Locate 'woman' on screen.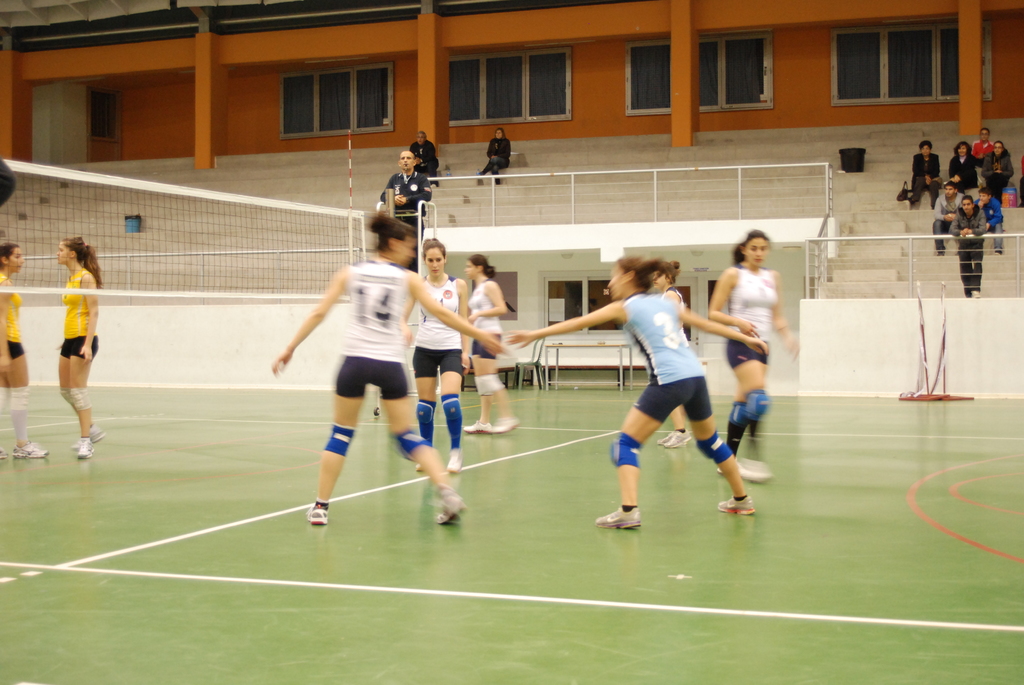
On screen at [0, 242, 54, 464].
